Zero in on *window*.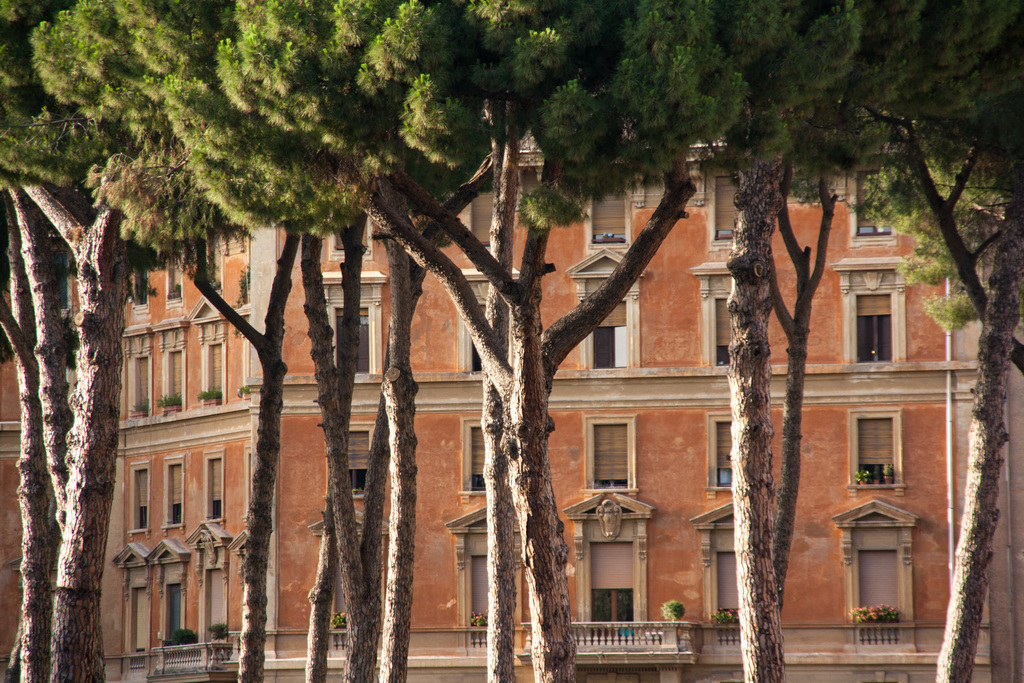
Zeroed in: 335,301,370,368.
